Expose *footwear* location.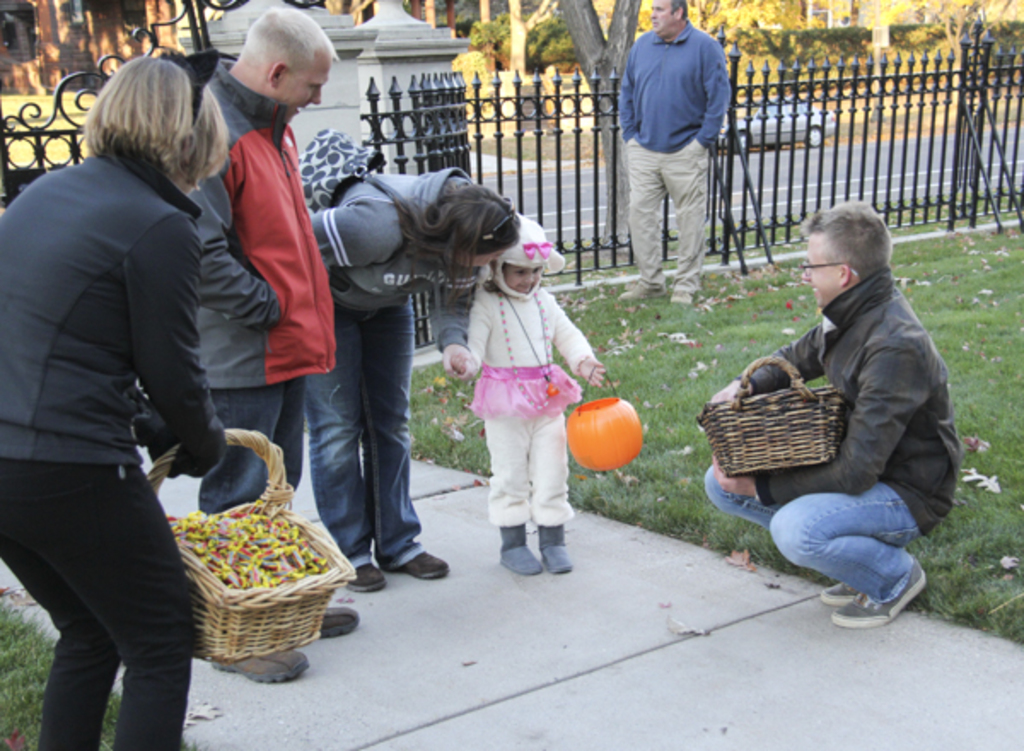
Exposed at [208,647,312,683].
